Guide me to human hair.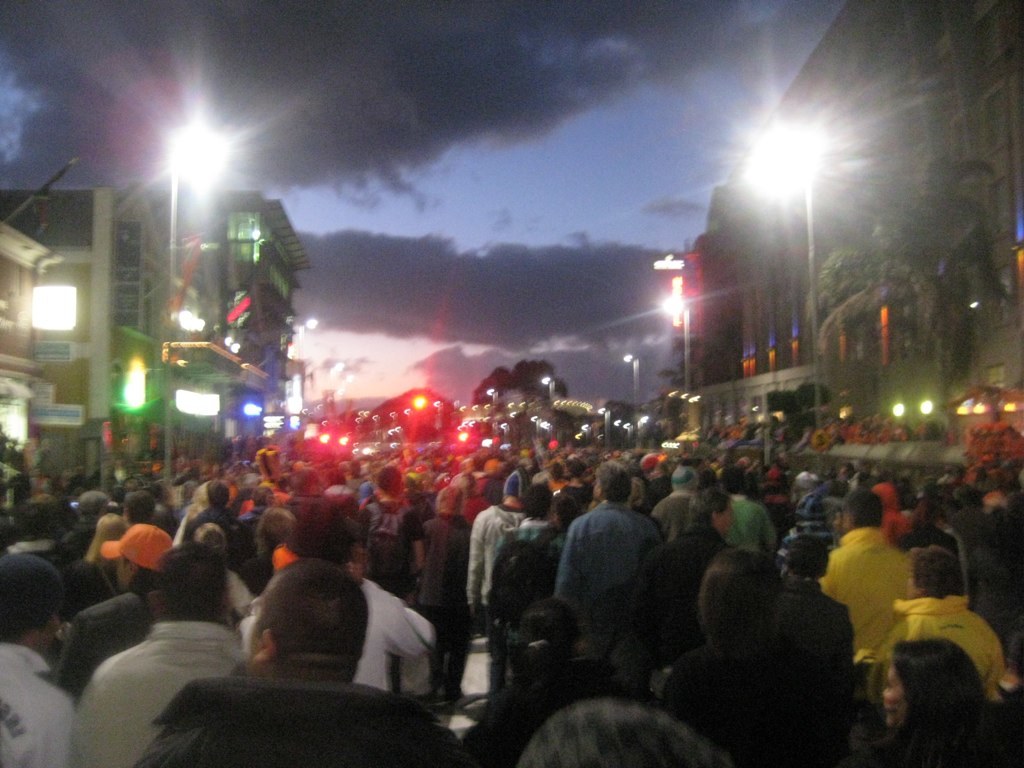
Guidance: bbox(125, 489, 152, 524).
